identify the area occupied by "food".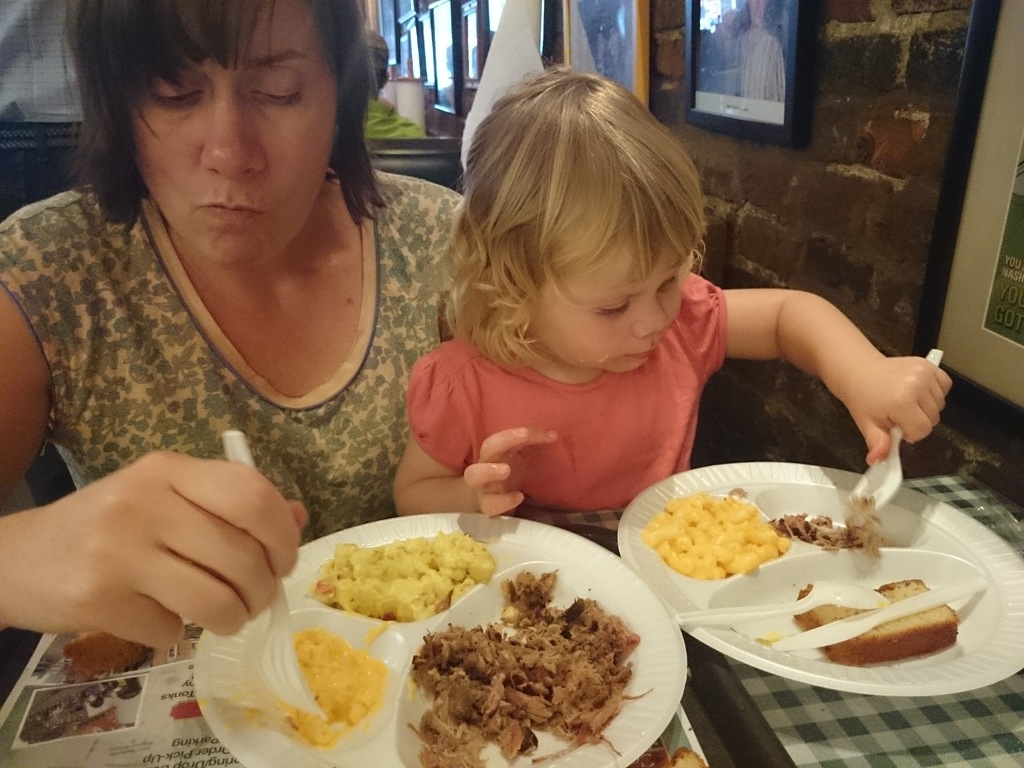
Area: left=308, top=537, right=494, bottom=621.
